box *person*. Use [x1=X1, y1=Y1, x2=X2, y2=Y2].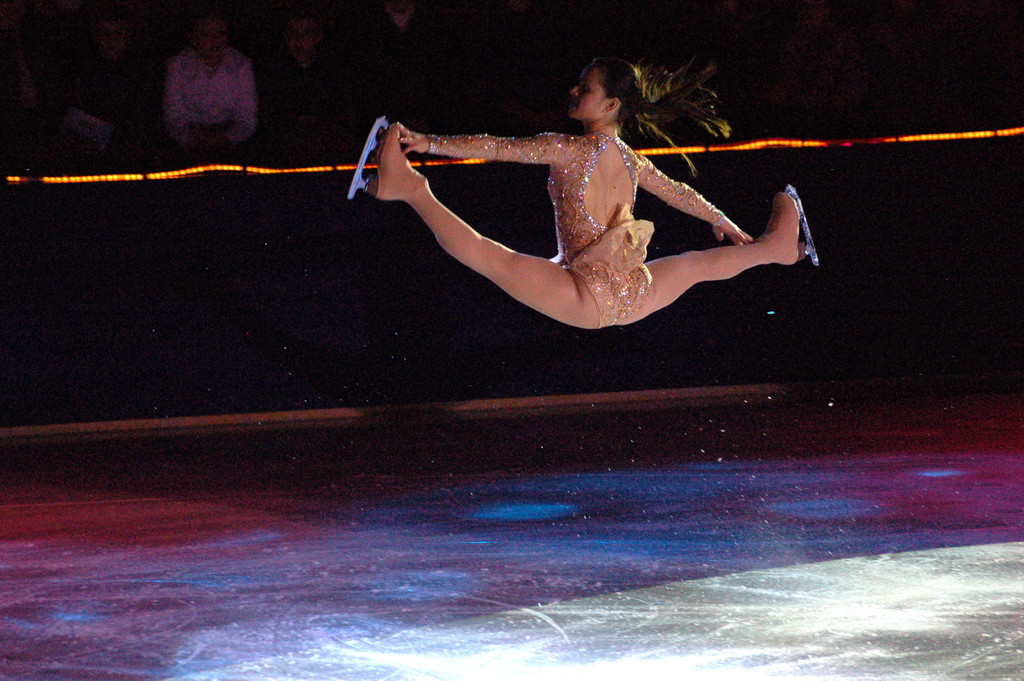
[x1=159, y1=10, x2=260, y2=155].
